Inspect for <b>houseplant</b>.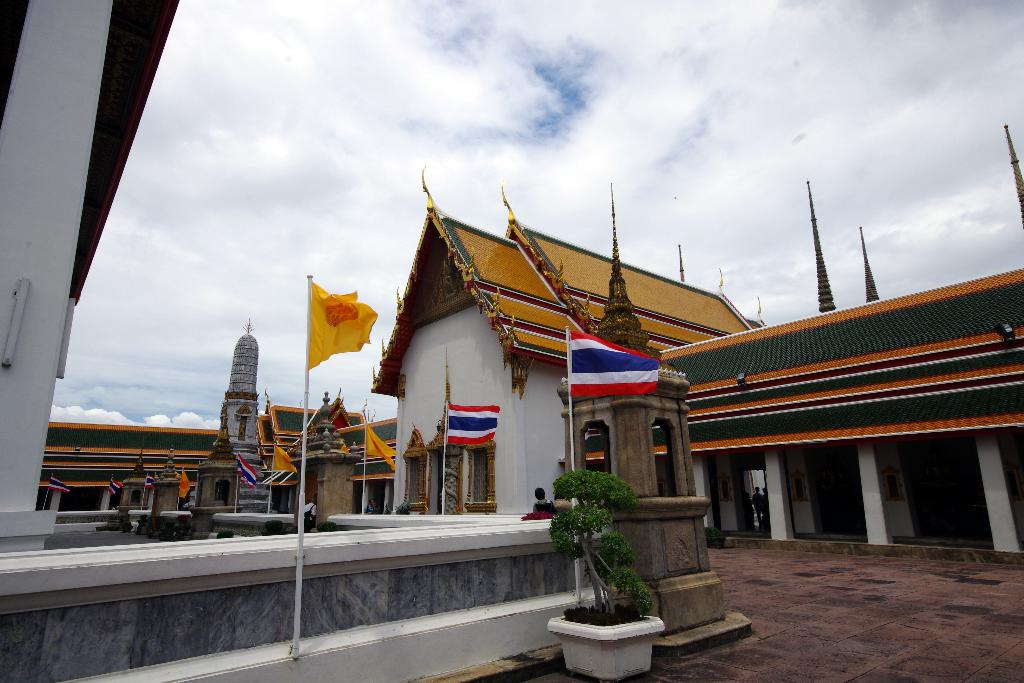
Inspection: box(539, 473, 665, 681).
